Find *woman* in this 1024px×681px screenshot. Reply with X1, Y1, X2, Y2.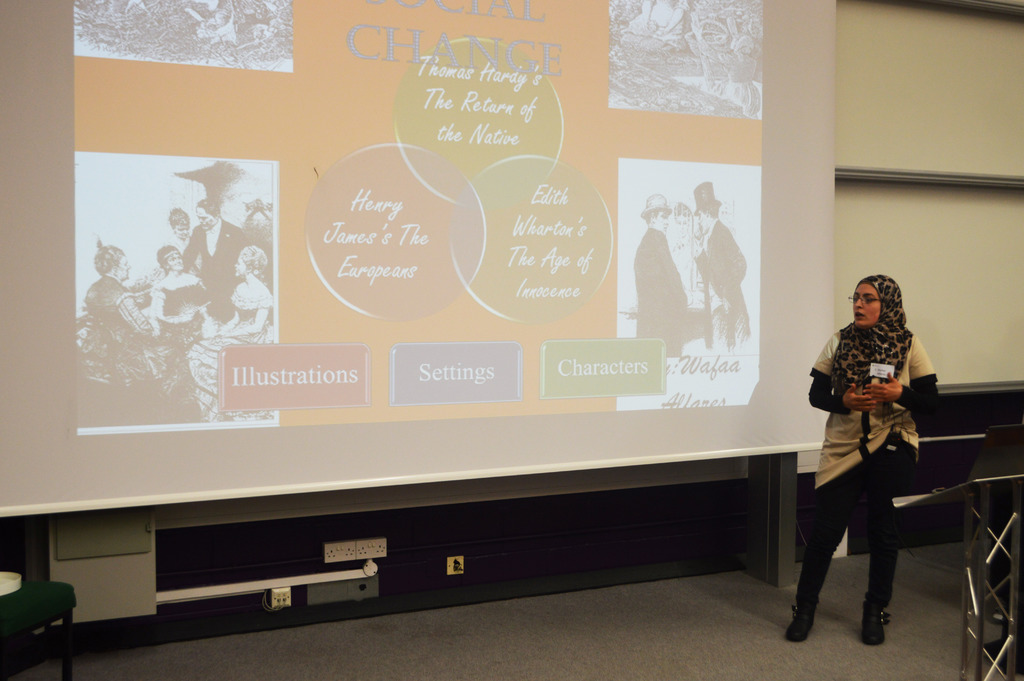
188, 245, 277, 420.
